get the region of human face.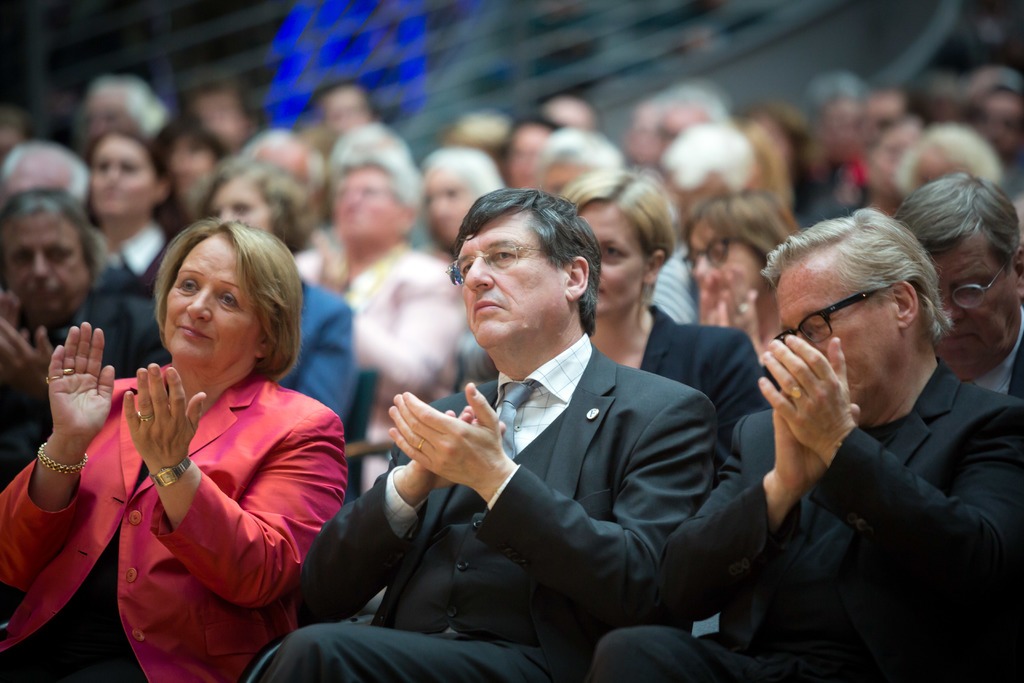
region(931, 231, 1019, 365).
